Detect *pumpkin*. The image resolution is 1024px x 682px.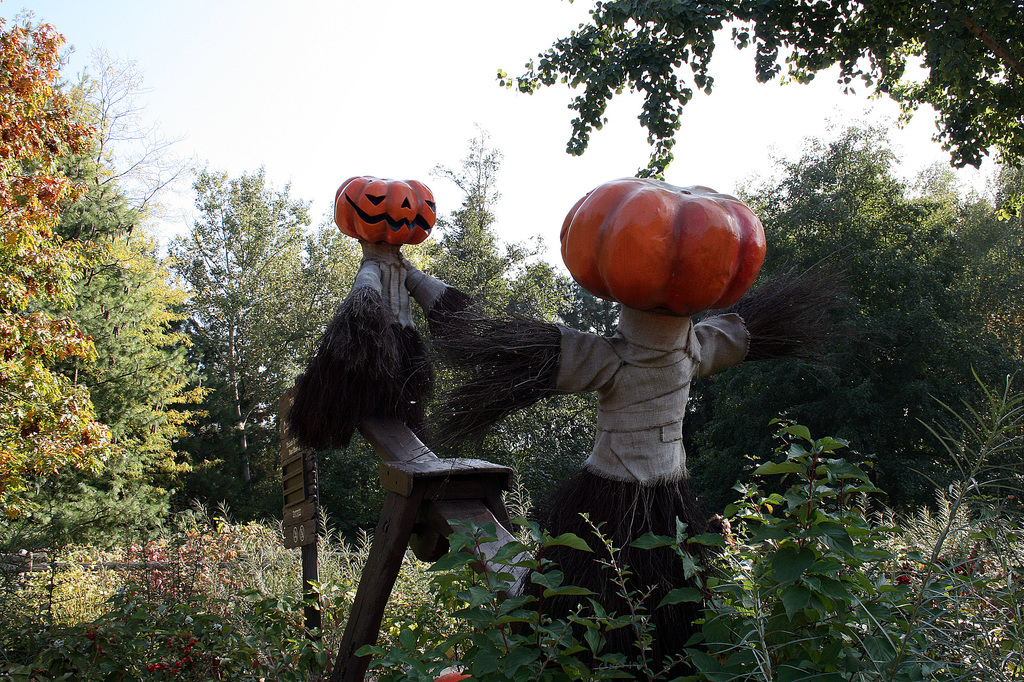
locate(335, 174, 437, 244).
